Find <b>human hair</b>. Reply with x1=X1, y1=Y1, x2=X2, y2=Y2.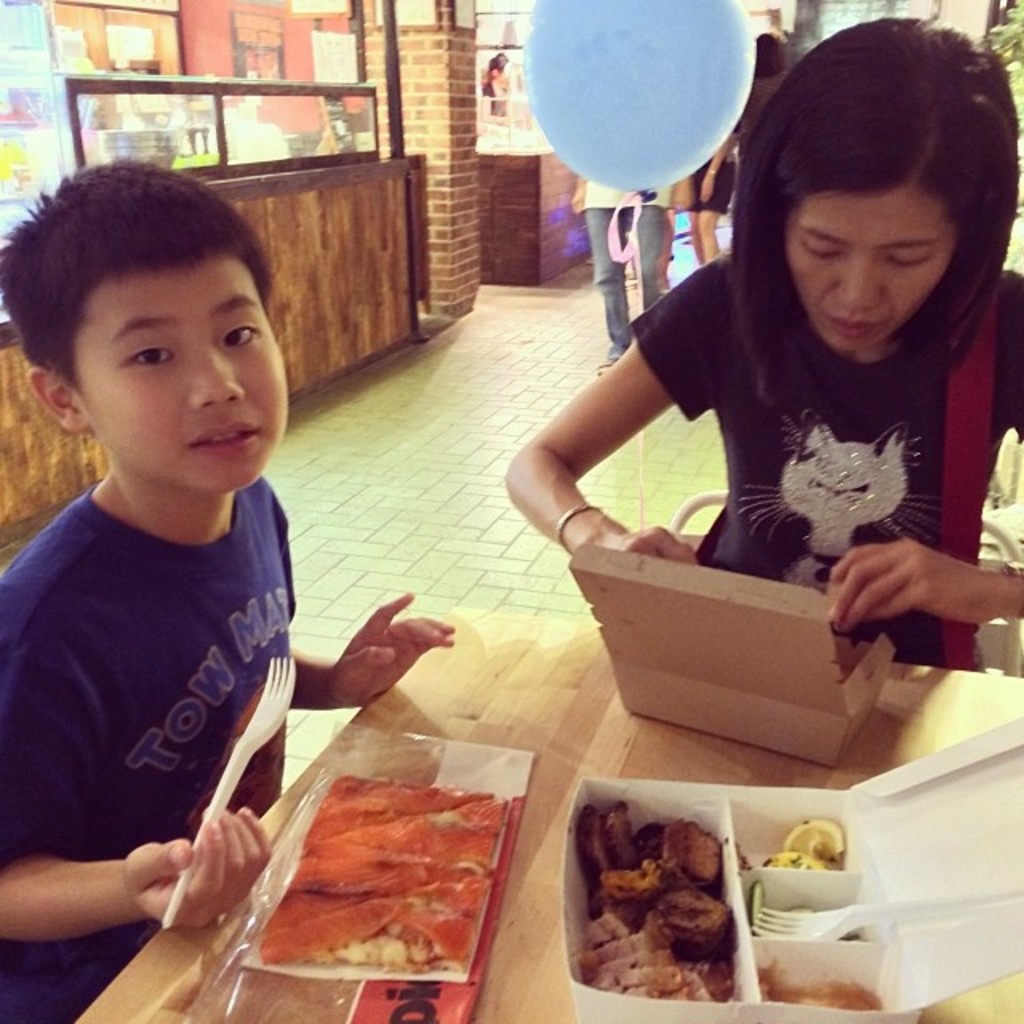
x1=741, y1=26, x2=1013, y2=368.
